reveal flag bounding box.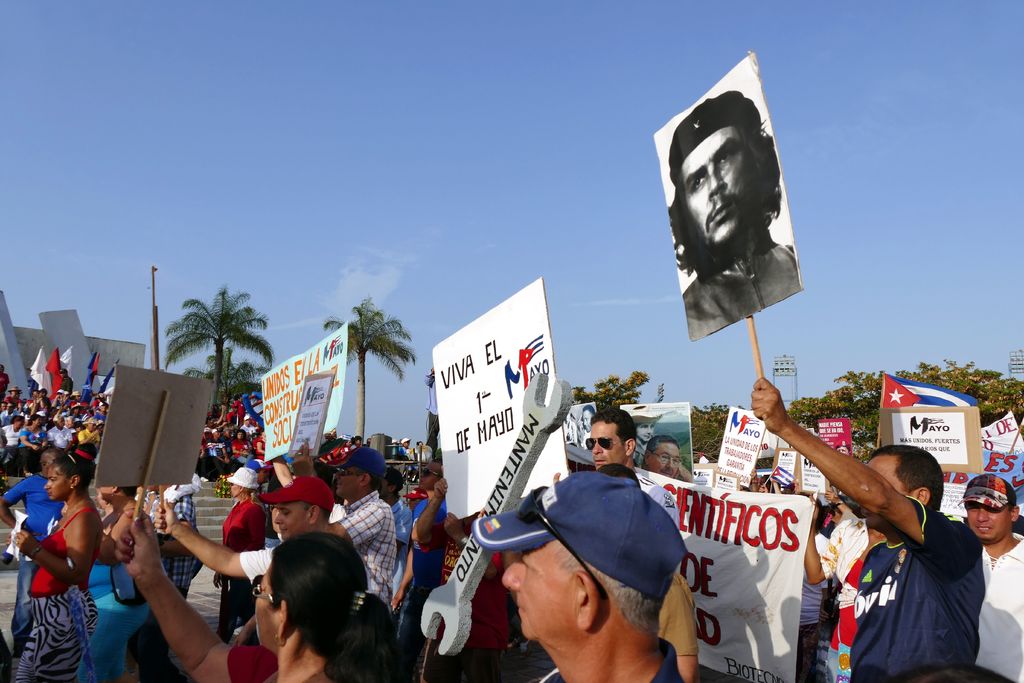
Revealed: detection(41, 344, 63, 400).
